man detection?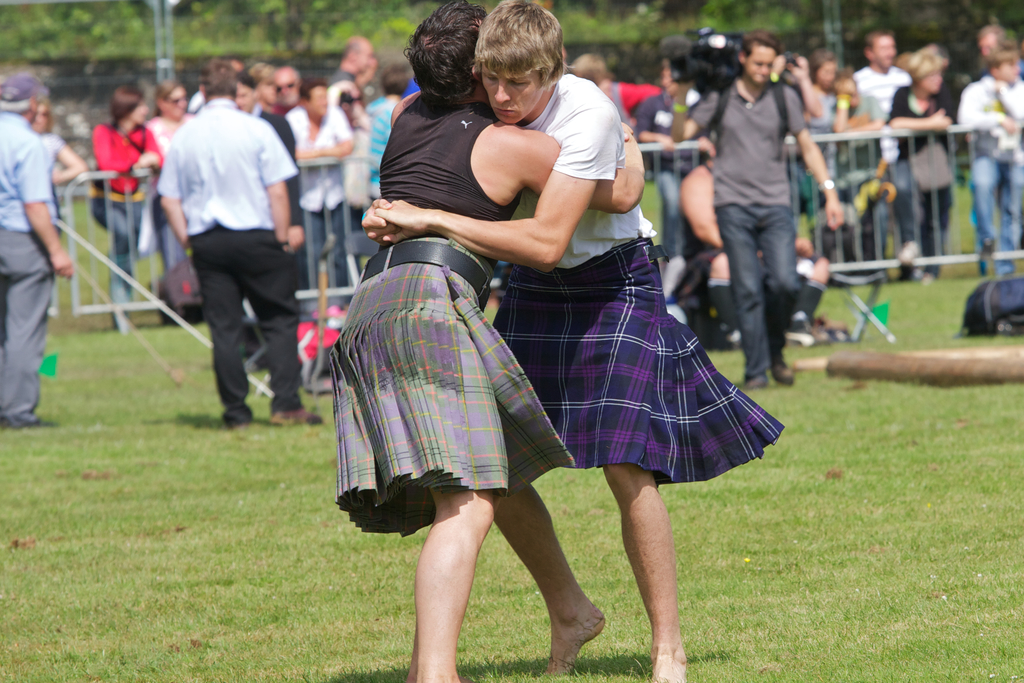
pyautogui.locateOnScreen(360, 0, 789, 682)
